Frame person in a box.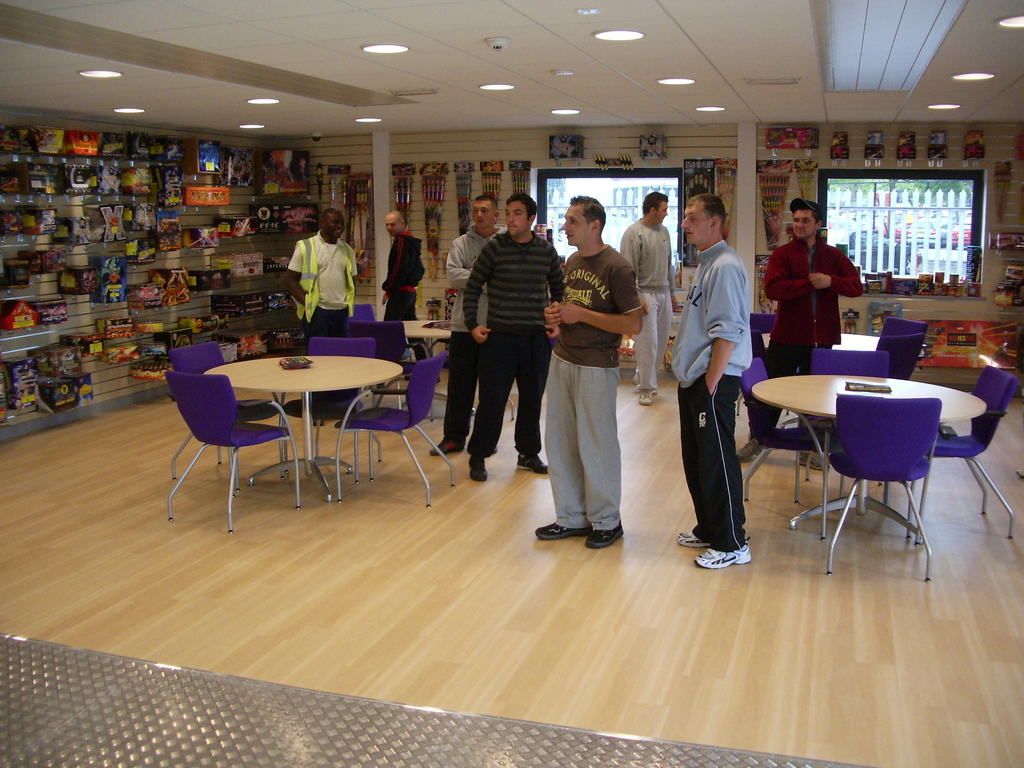
{"left": 744, "top": 198, "right": 870, "bottom": 451}.
